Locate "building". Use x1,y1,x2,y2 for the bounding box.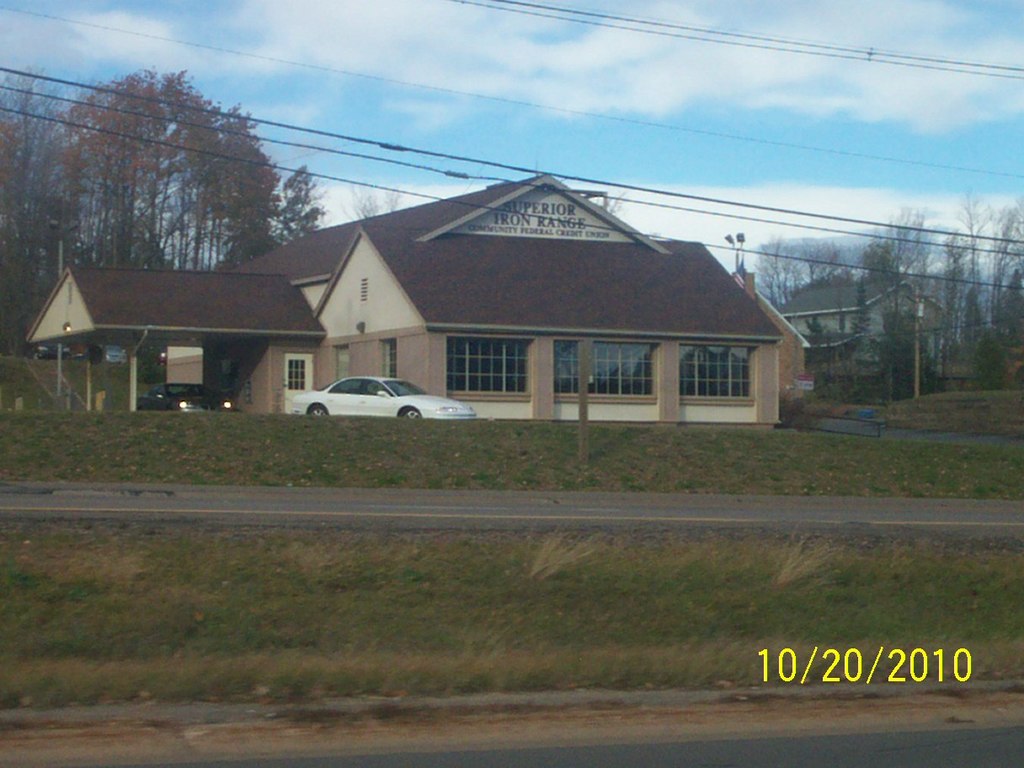
24,172,787,433.
